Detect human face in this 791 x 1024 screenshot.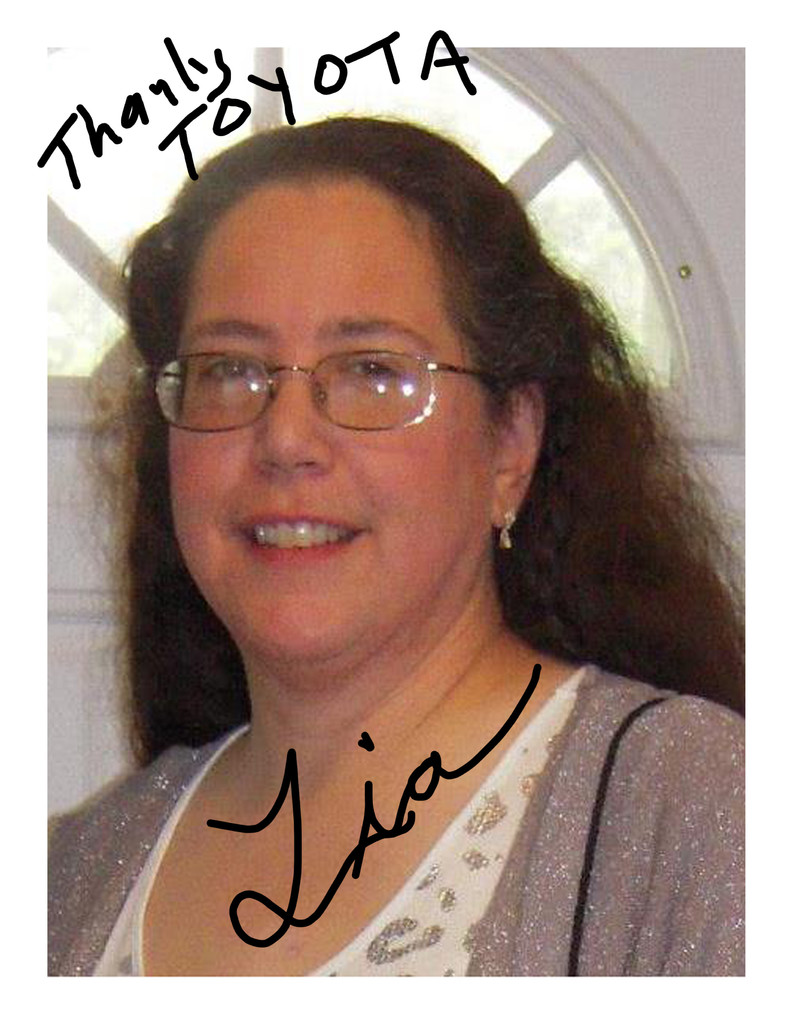
Detection: {"left": 164, "top": 199, "right": 501, "bottom": 648}.
